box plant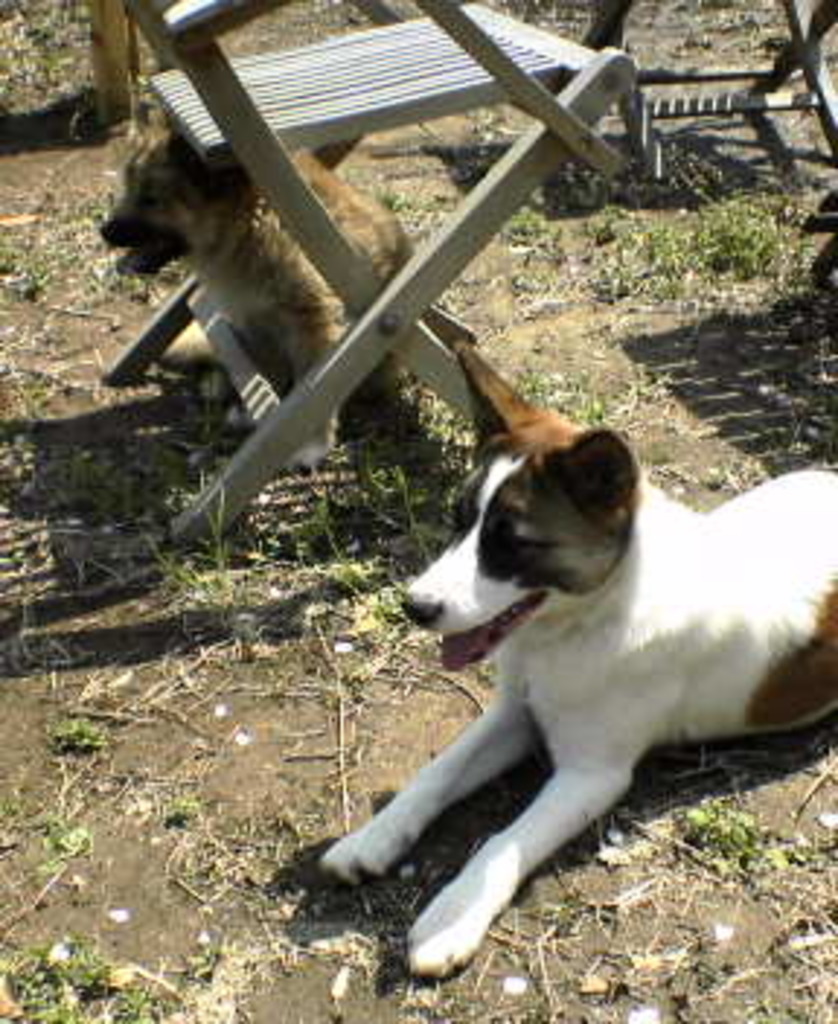
{"x1": 157, "y1": 791, "x2": 262, "y2": 847}
